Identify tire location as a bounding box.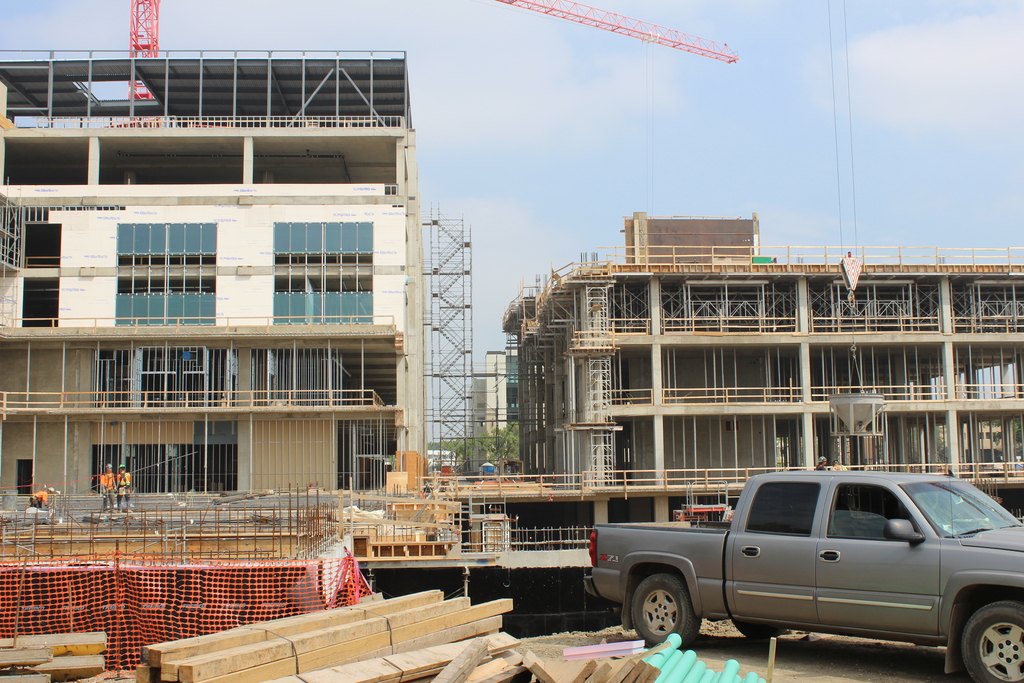
pyautogui.locateOnScreen(628, 574, 695, 646).
